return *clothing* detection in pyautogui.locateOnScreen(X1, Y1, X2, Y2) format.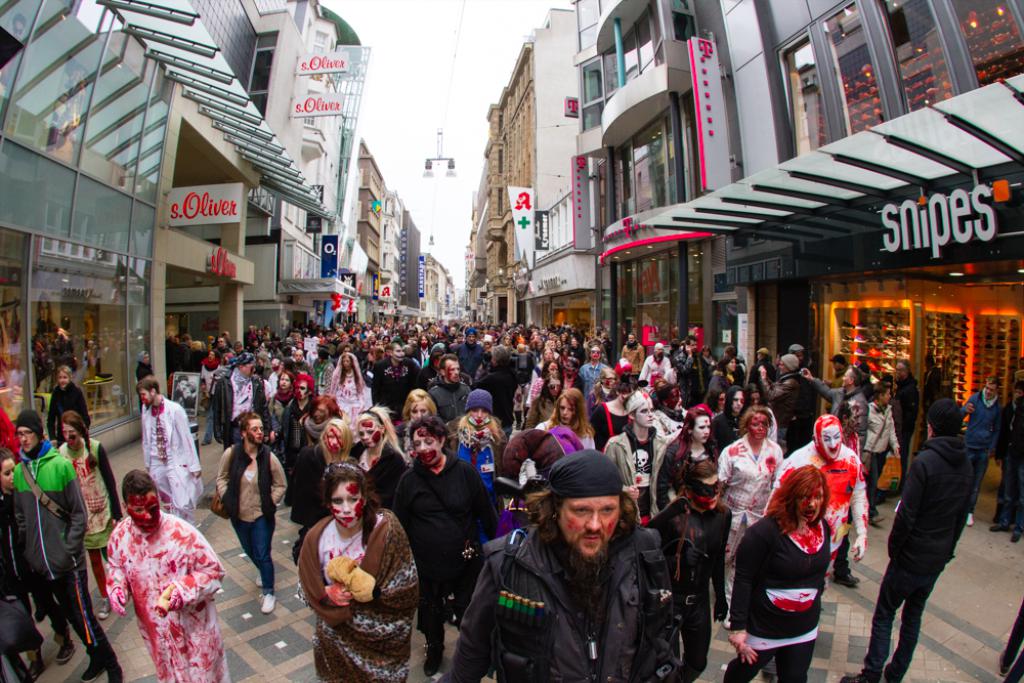
pyautogui.locateOnScreen(33, 317, 59, 331).
